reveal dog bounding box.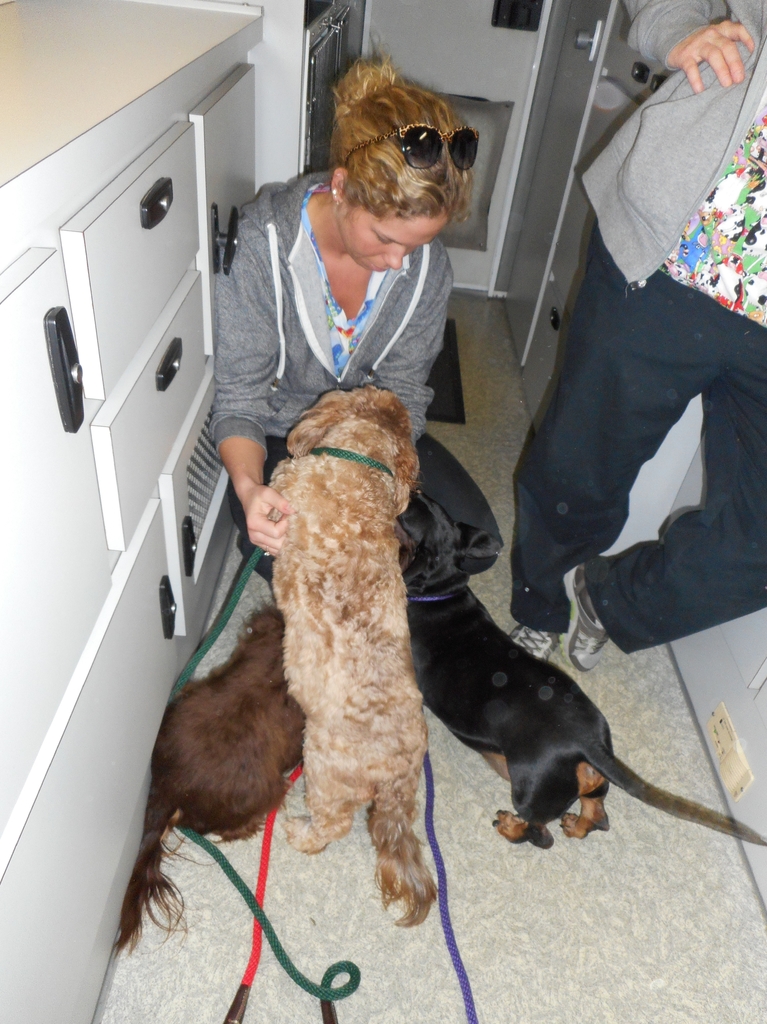
Revealed: left=118, top=518, right=414, bottom=956.
